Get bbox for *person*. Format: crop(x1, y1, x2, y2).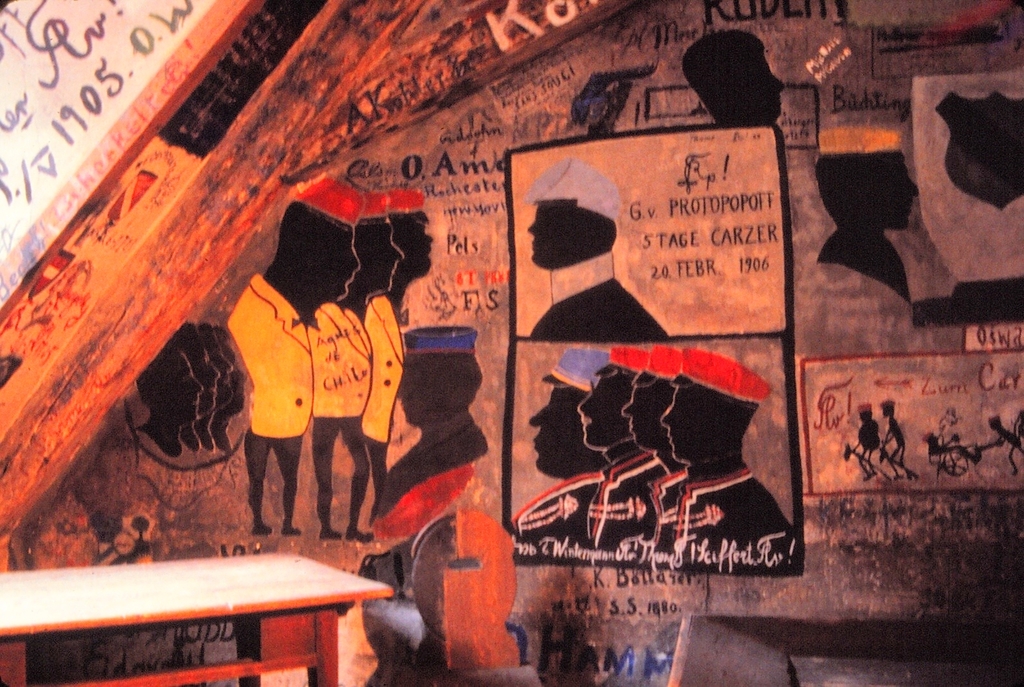
crop(507, 336, 605, 551).
